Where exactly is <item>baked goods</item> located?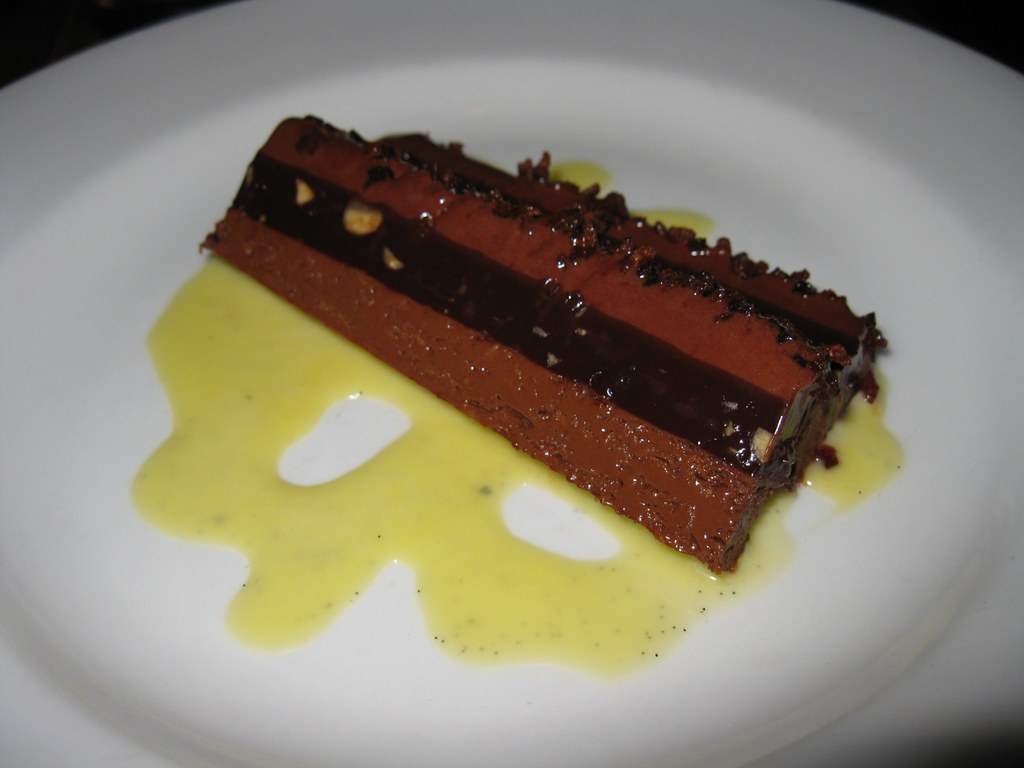
Its bounding box is (214,119,911,584).
